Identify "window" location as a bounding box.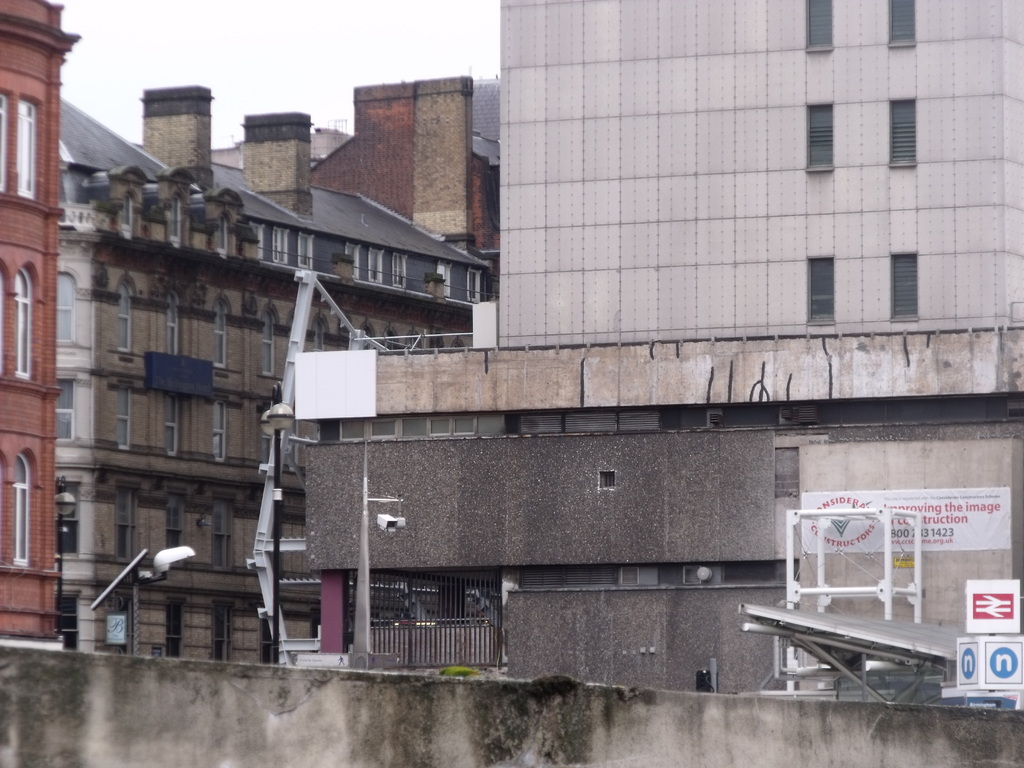
bbox=[310, 310, 330, 348].
